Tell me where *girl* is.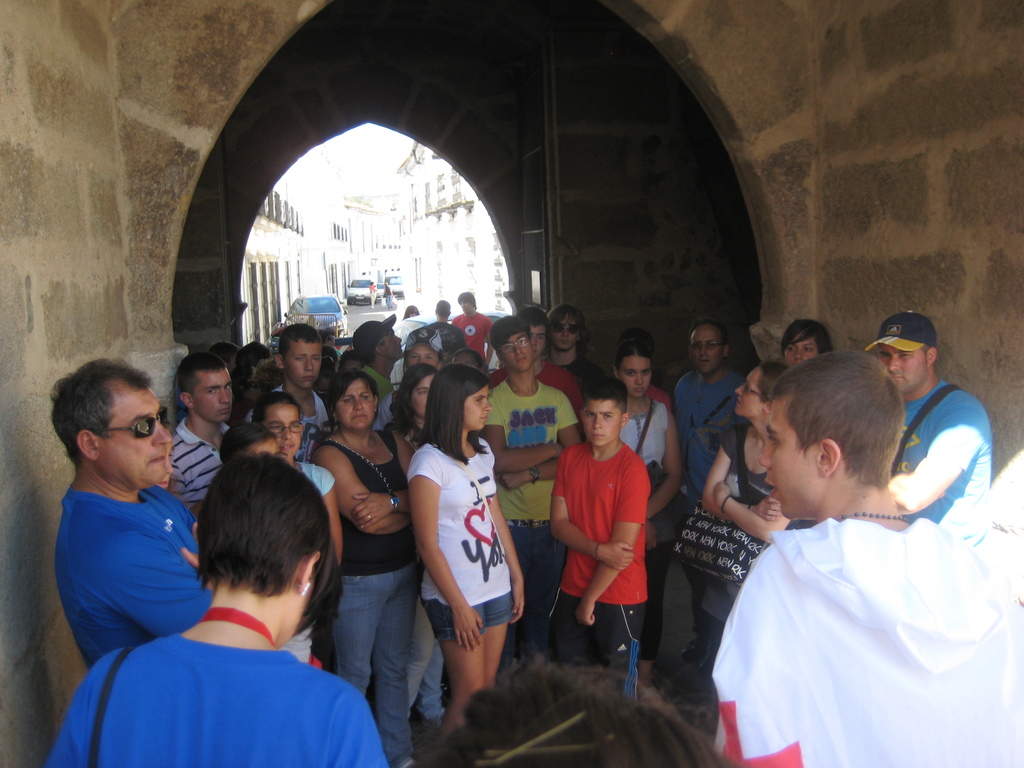
*girl* is at x1=780, y1=318, x2=829, y2=378.
